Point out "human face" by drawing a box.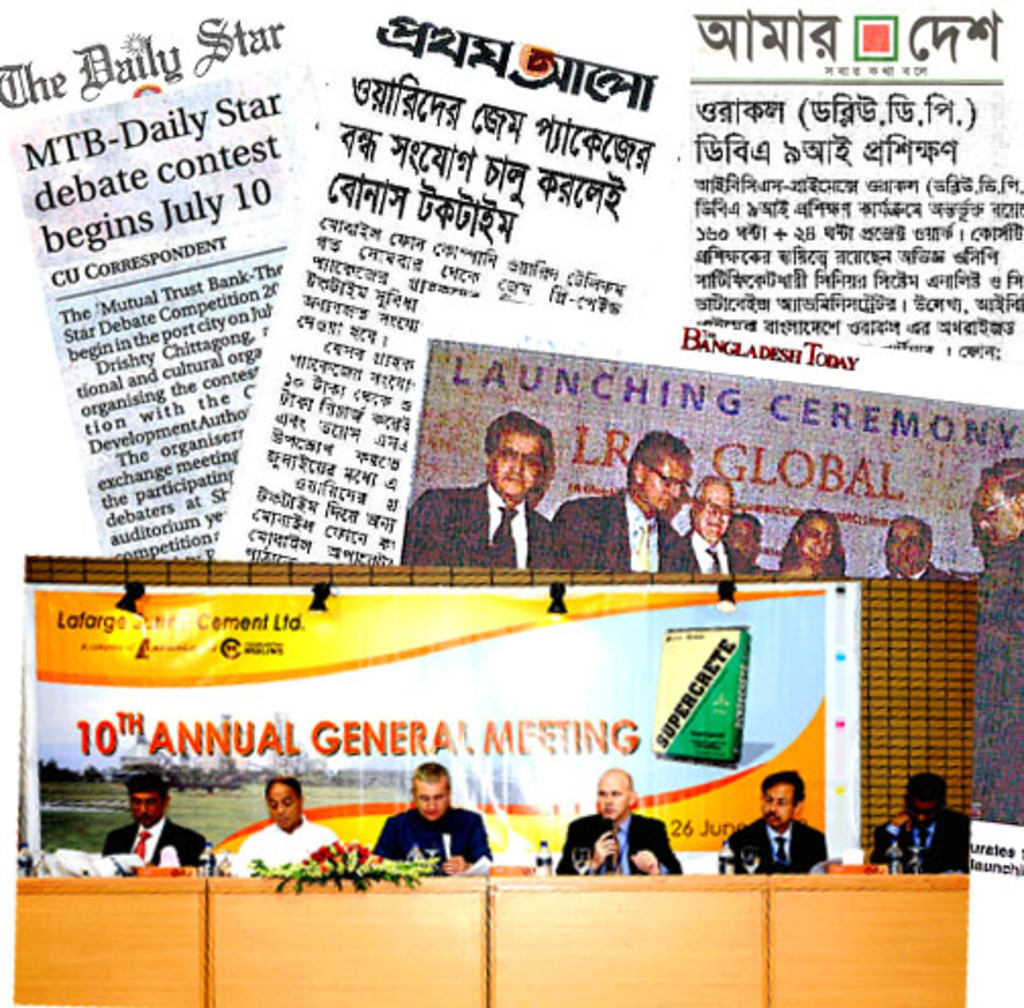
910 804 938 827.
